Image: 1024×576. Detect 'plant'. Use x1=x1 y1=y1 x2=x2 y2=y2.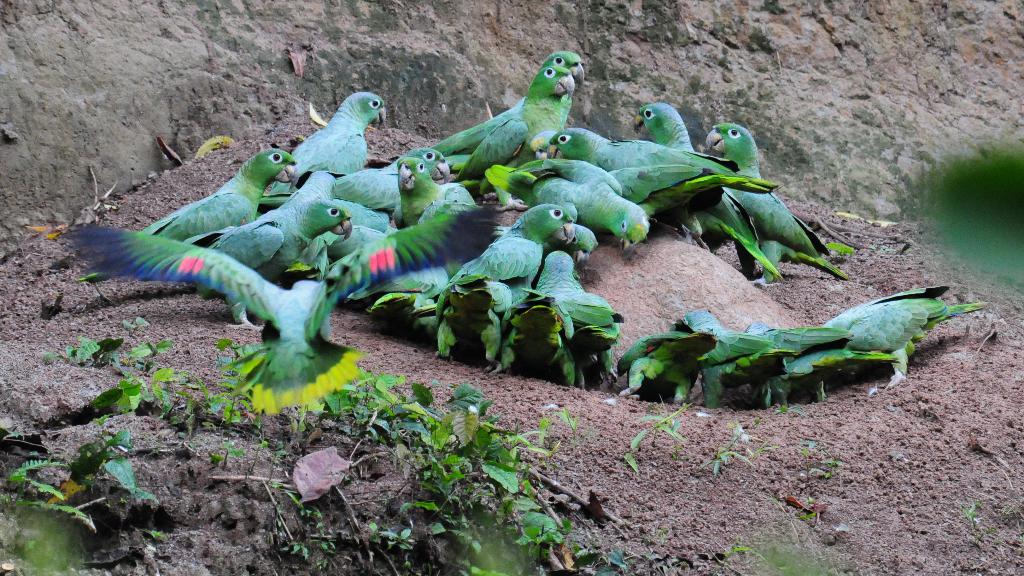
x1=628 y1=409 x2=671 y2=448.
